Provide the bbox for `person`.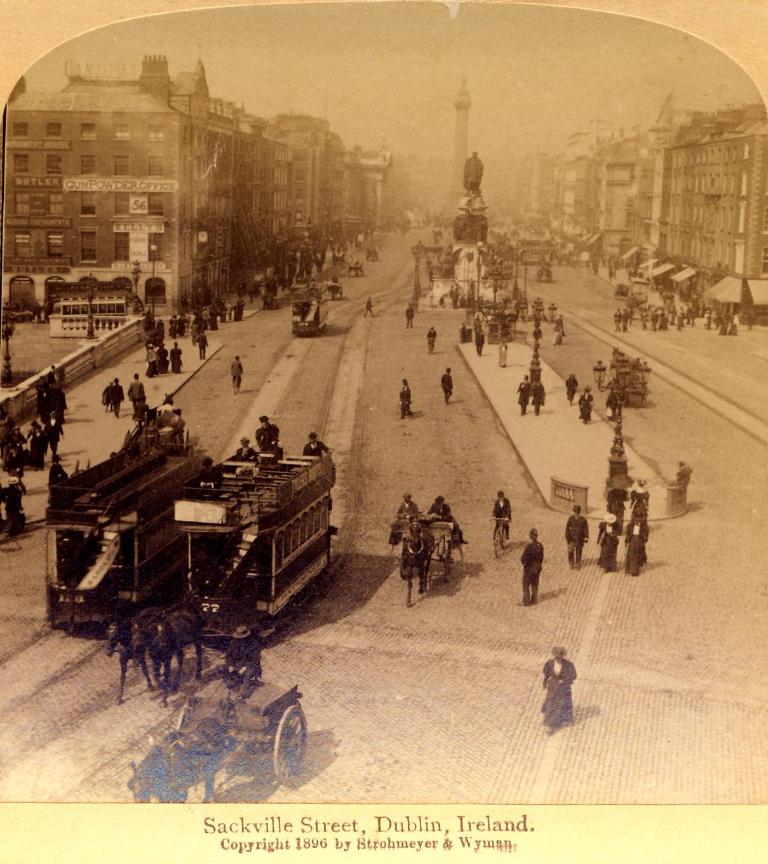
bbox(403, 302, 417, 331).
